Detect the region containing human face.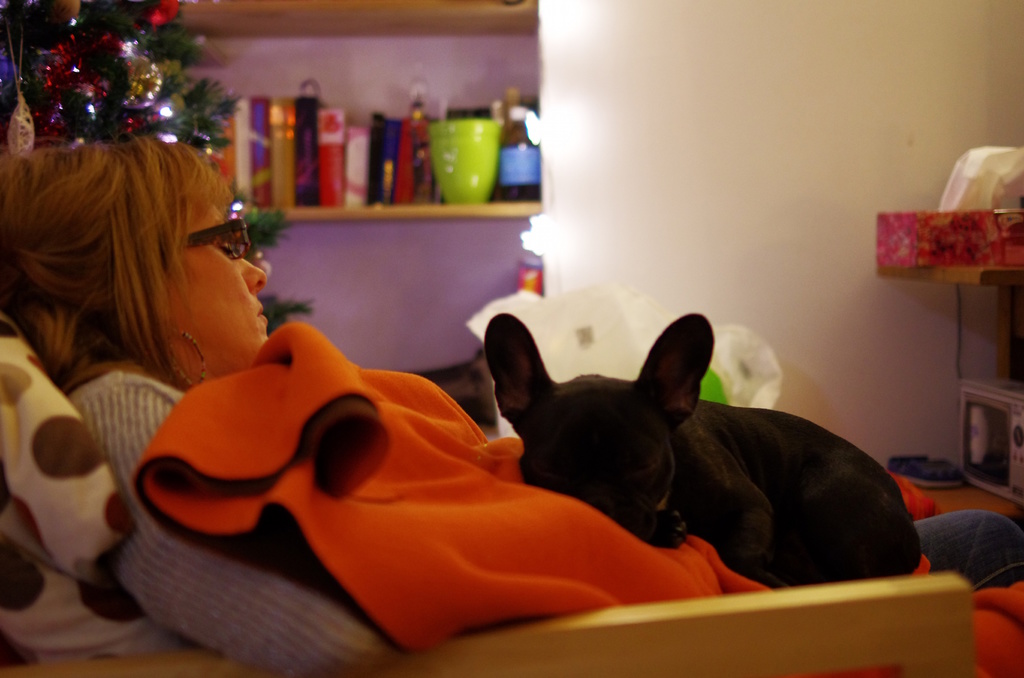
<region>170, 202, 269, 370</region>.
